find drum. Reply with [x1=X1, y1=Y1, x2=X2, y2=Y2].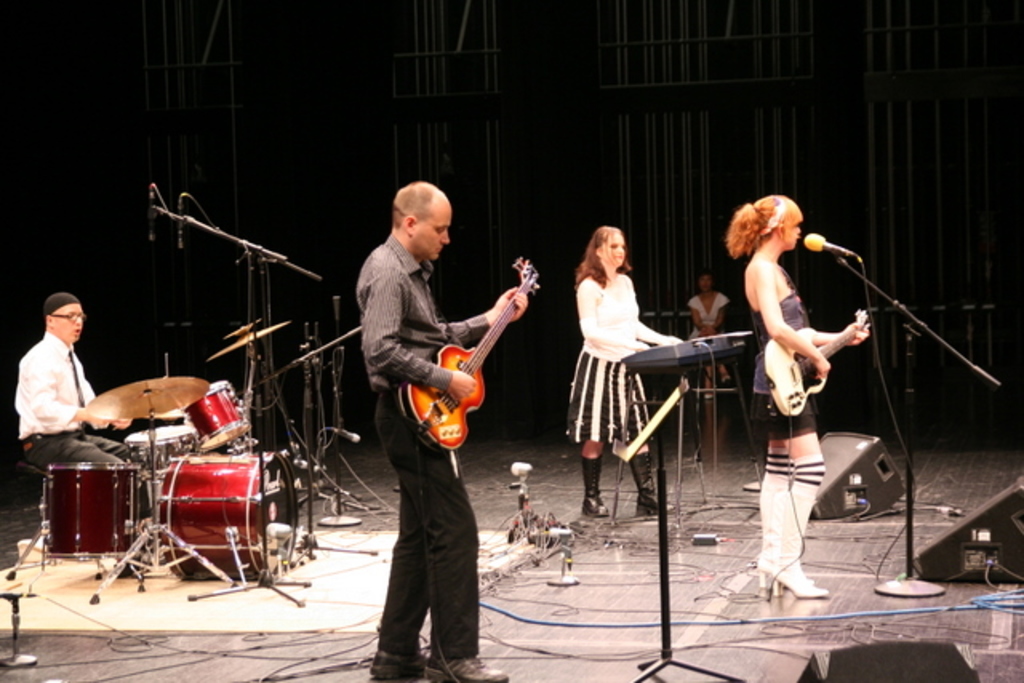
[x1=122, y1=425, x2=195, y2=470].
